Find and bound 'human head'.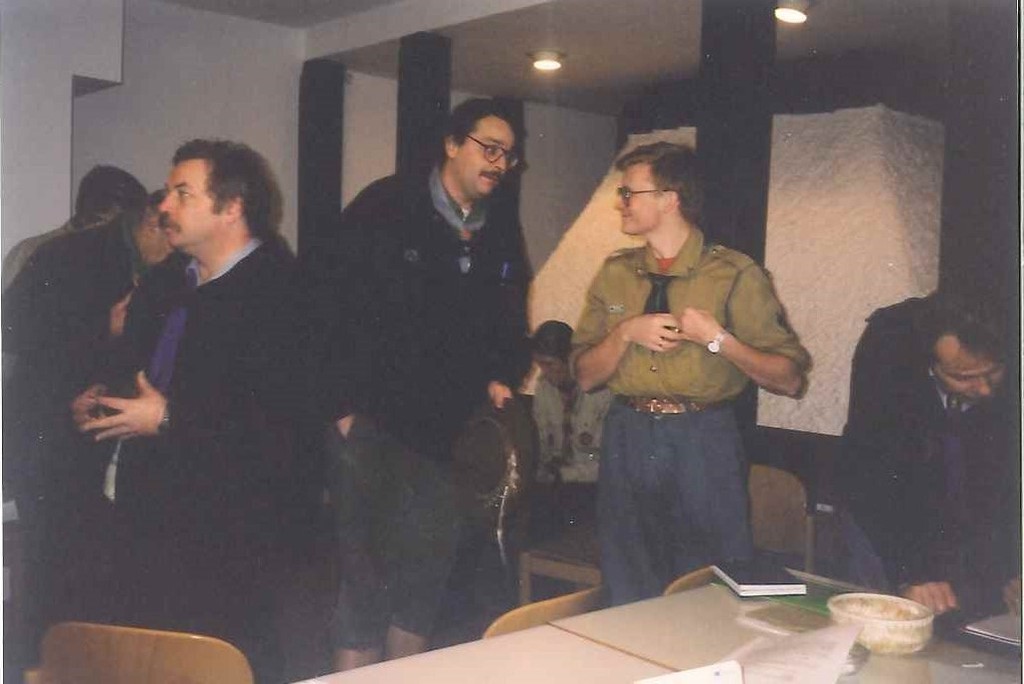
Bound: [930, 323, 1014, 406].
